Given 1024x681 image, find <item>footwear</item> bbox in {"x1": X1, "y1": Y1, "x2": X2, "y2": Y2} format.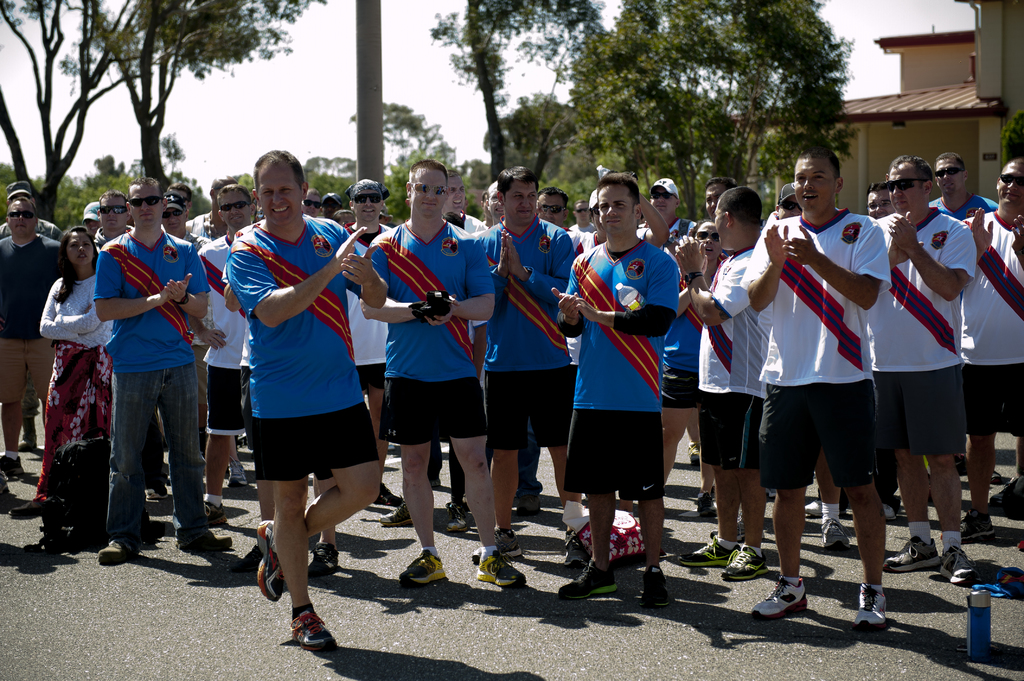
{"x1": 991, "y1": 470, "x2": 1008, "y2": 483}.
